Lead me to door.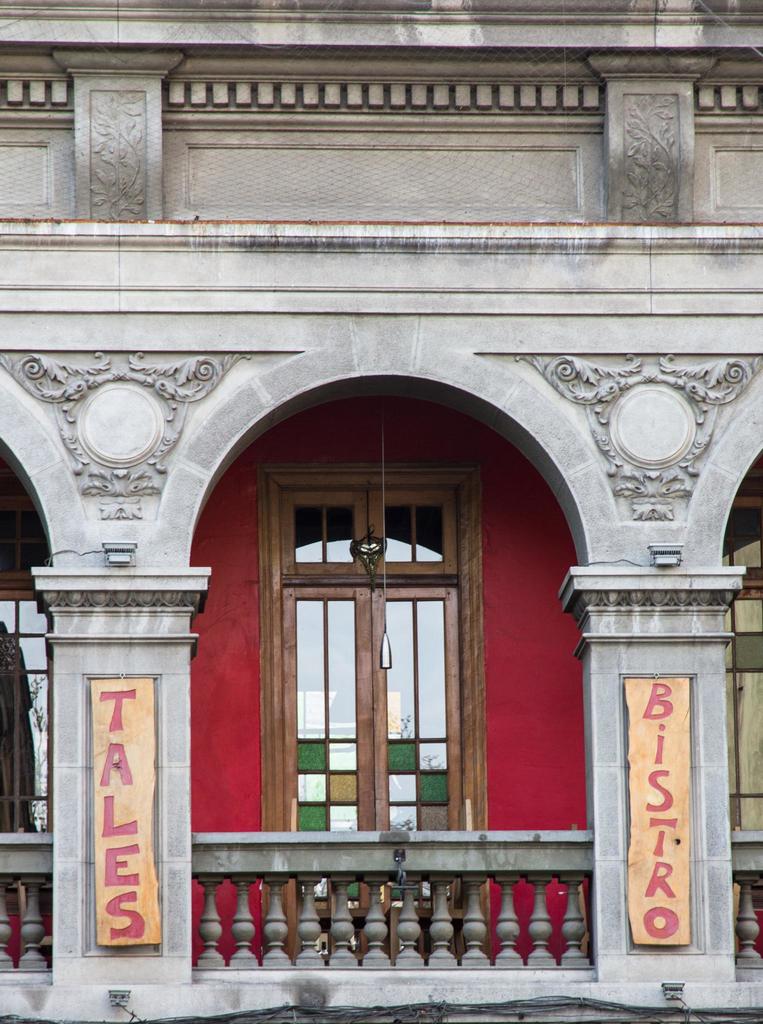
Lead to 283:579:463:902.
